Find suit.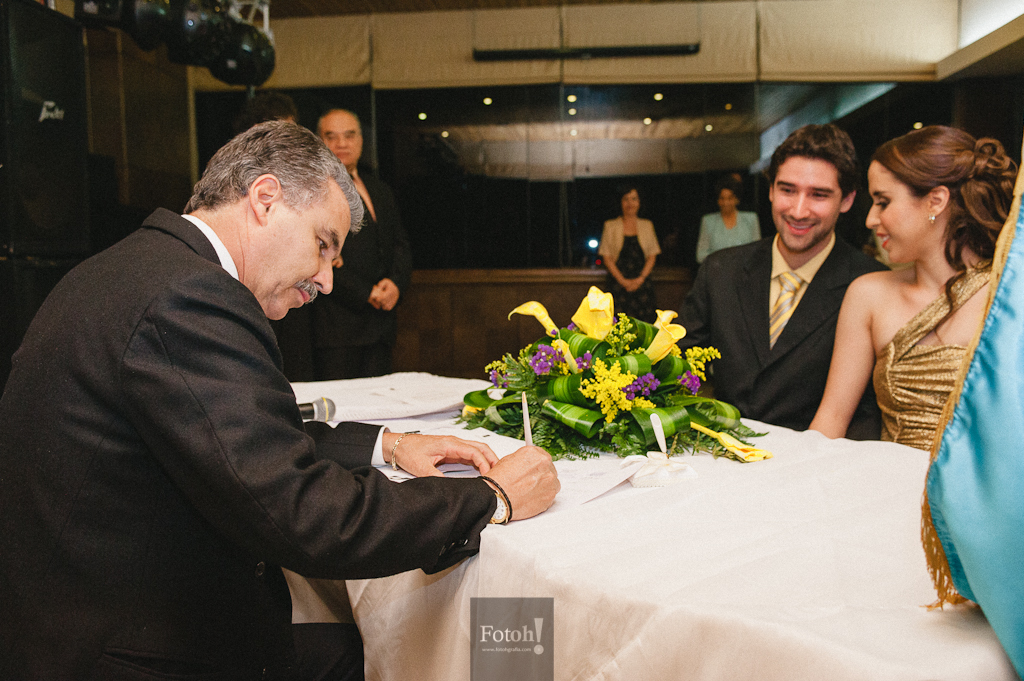
BBox(693, 178, 890, 446).
